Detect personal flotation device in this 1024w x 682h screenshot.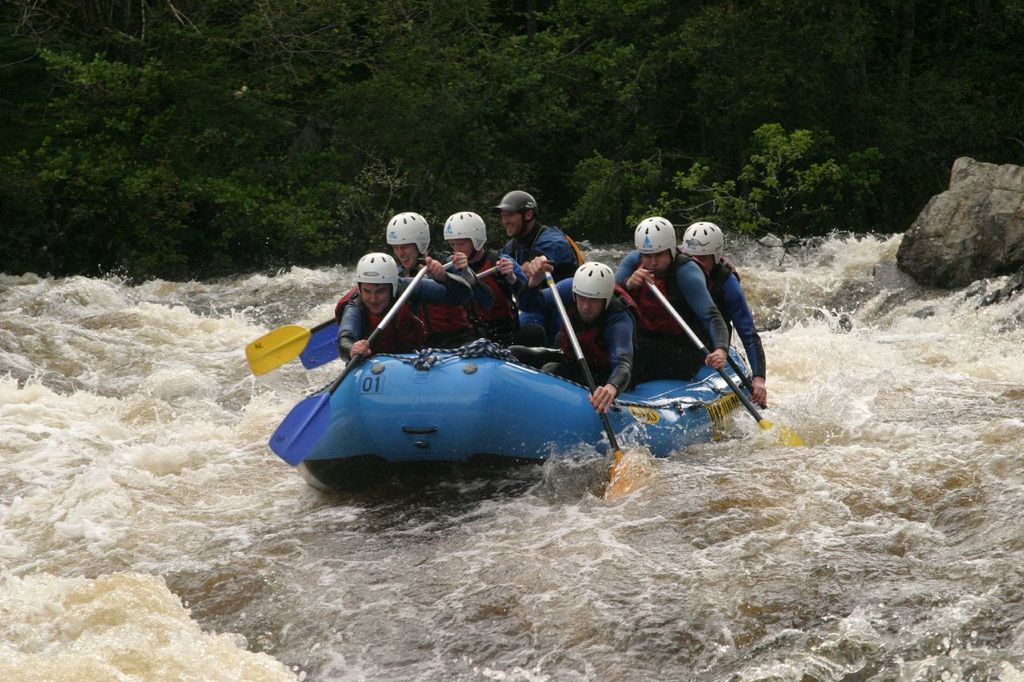
Detection: detection(550, 283, 642, 365).
